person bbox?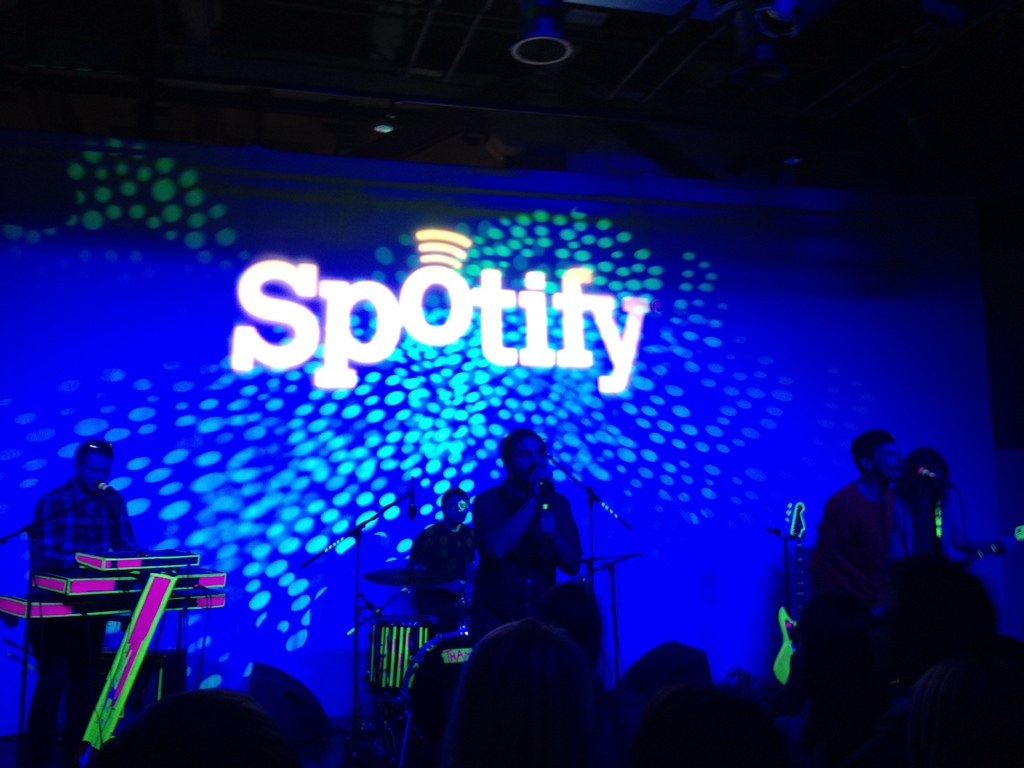
[left=413, top=486, right=476, bottom=636]
